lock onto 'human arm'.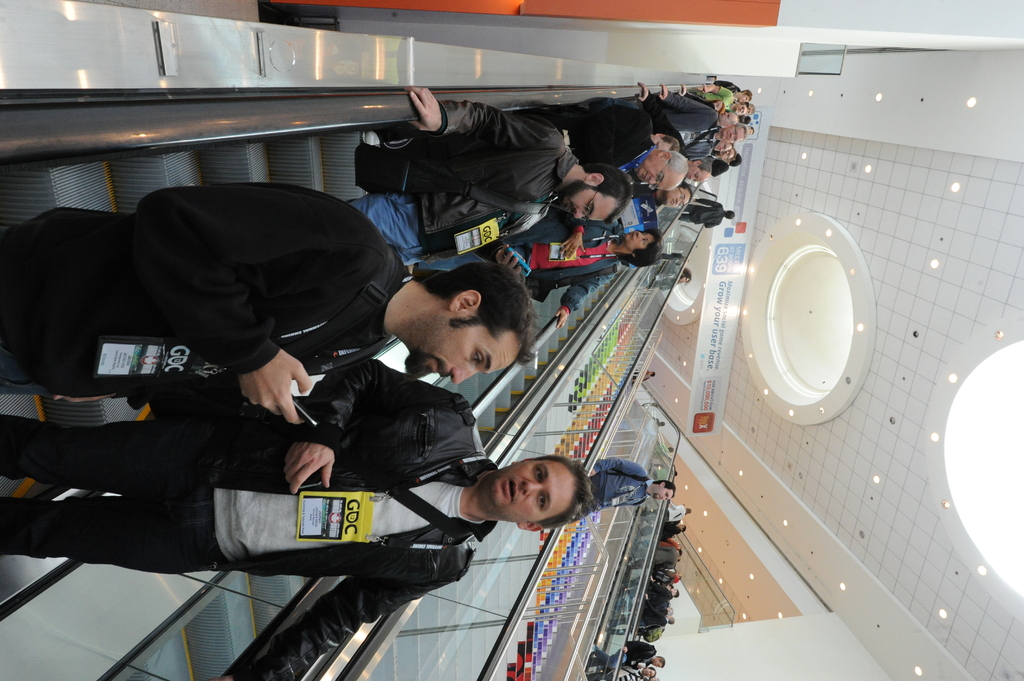
Locked: [x1=656, y1=80, x2=714, y2=109].
